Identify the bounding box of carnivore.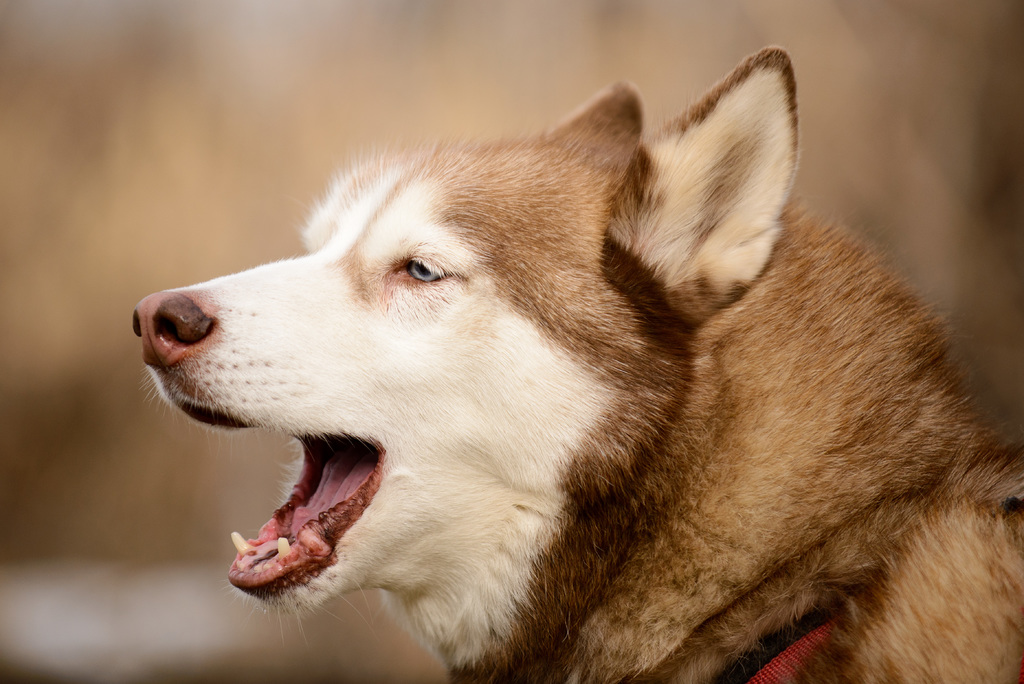
select_region(122, 32, 1023, 683).
